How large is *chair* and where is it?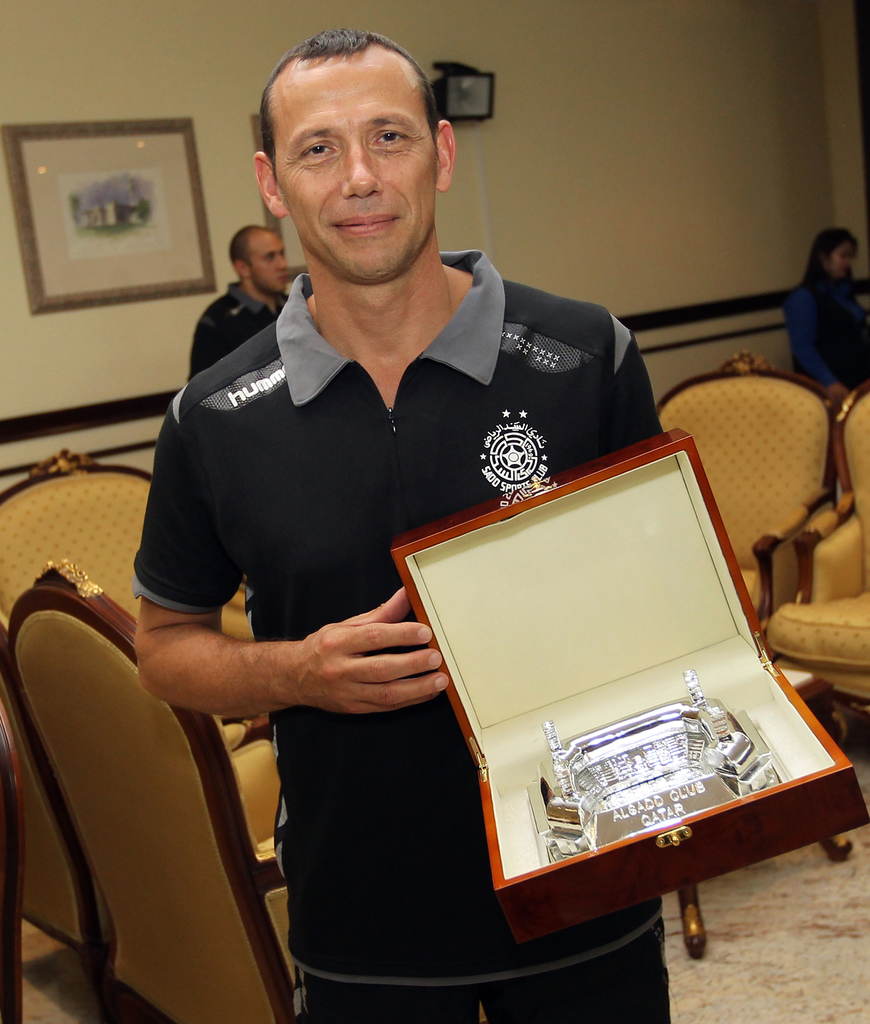
Bounding box: [22,558,348,1023].
